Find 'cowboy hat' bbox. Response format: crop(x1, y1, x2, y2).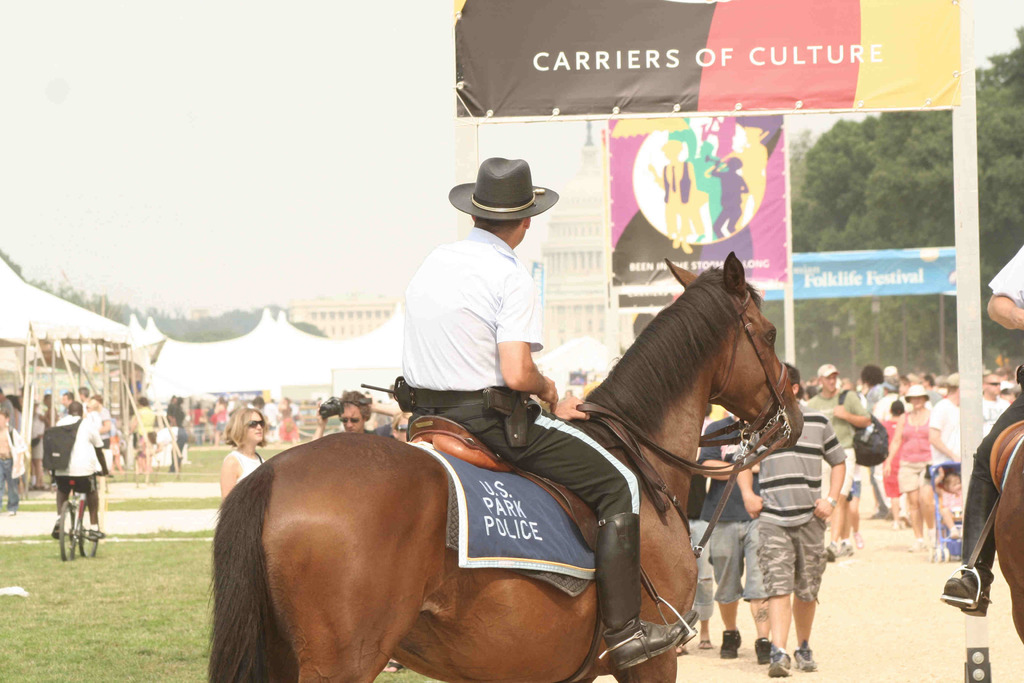
crop(900, 383, 932, 400).
